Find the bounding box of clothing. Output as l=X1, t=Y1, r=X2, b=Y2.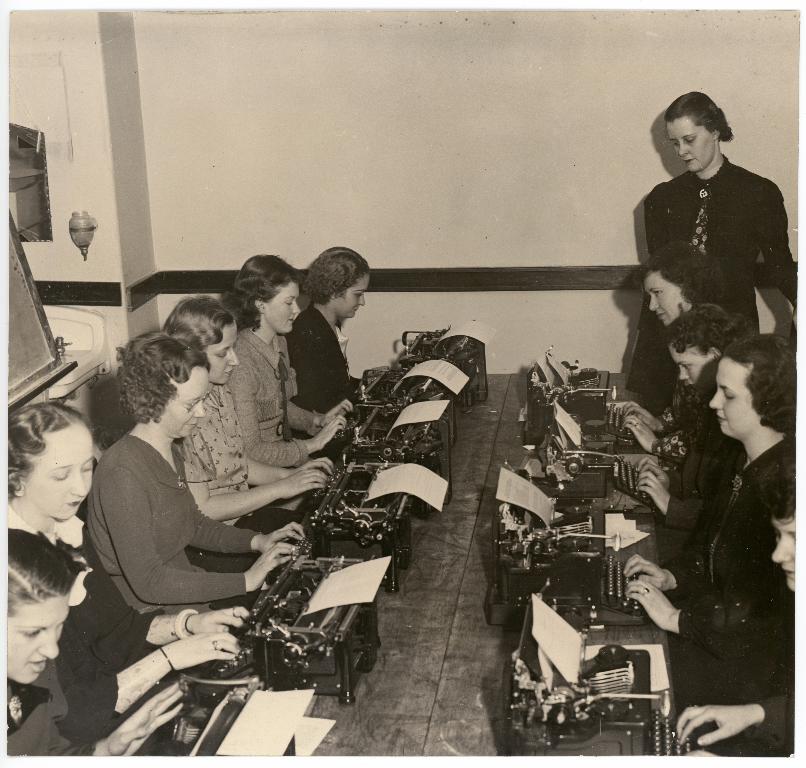
l=285, t=304, r=354, b=412.
